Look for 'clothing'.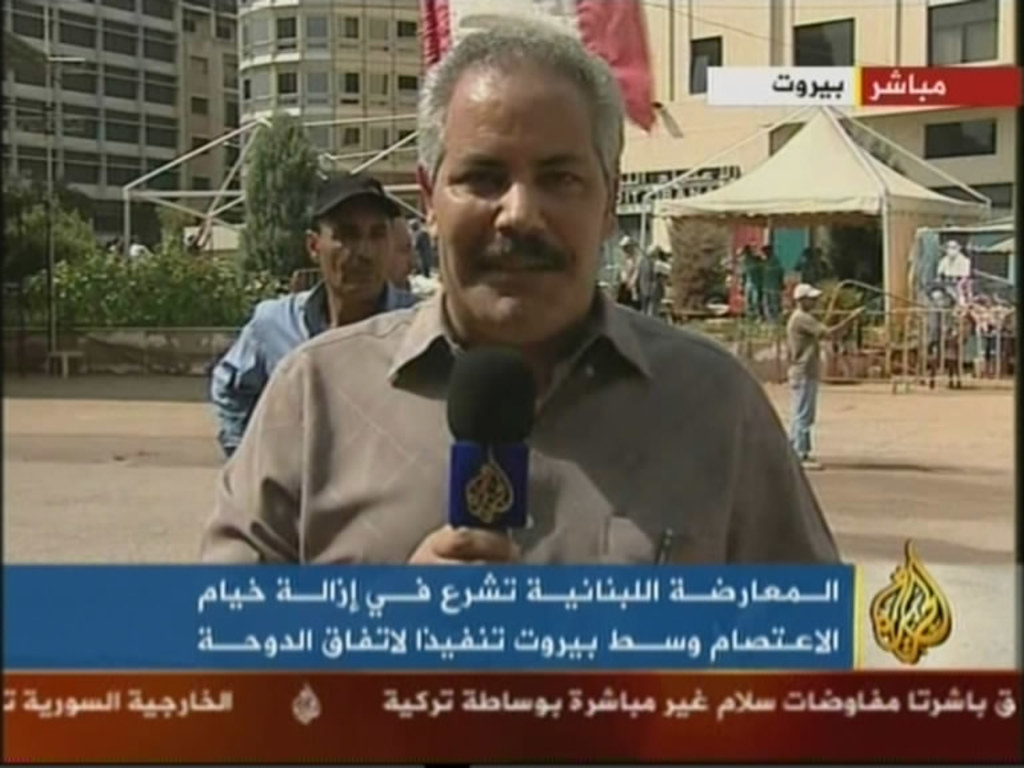
Found: <bbox>208, 280, 449, 469</bbox>.
